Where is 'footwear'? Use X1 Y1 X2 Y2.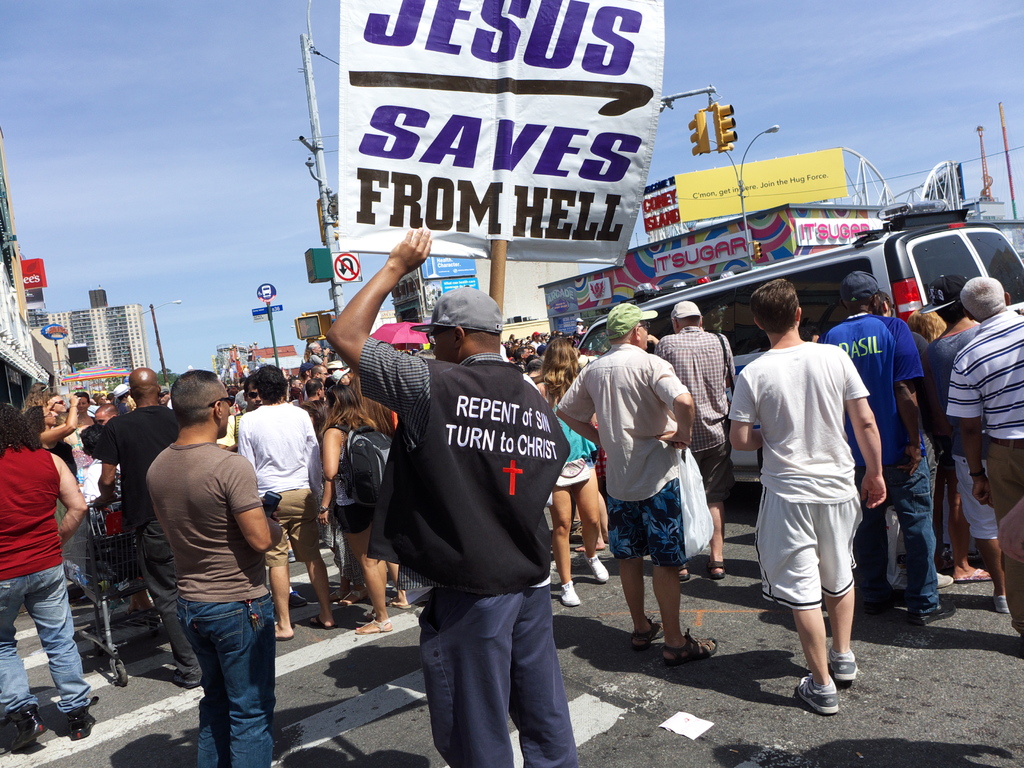
287 591 308 605.
